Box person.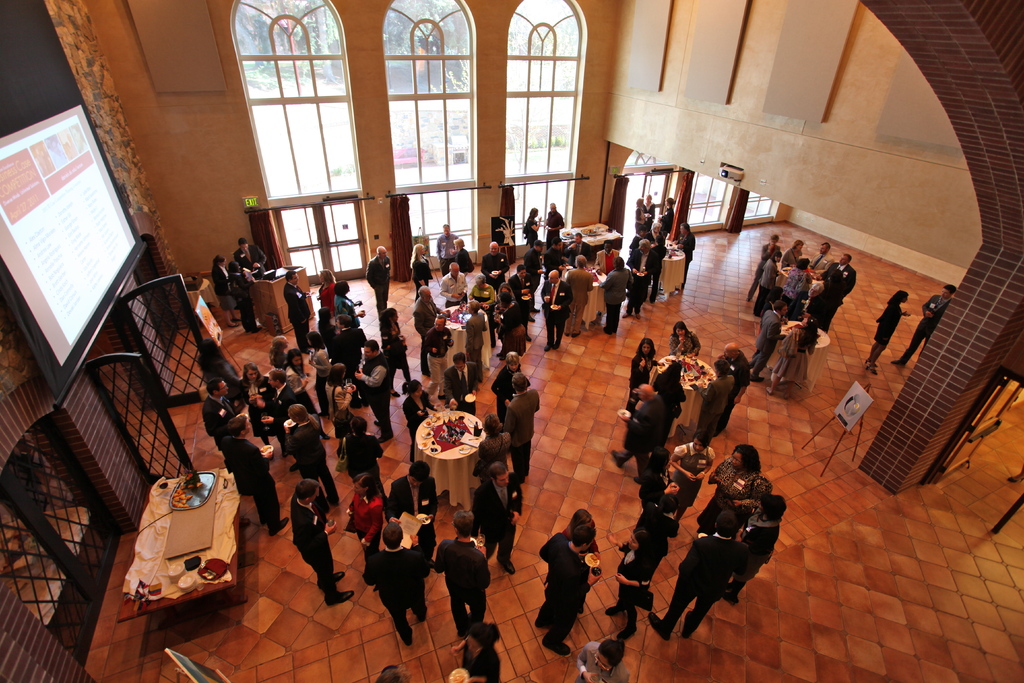
{"x1": 388, "y1": 458, "x2": 439, "y2": 575}.
